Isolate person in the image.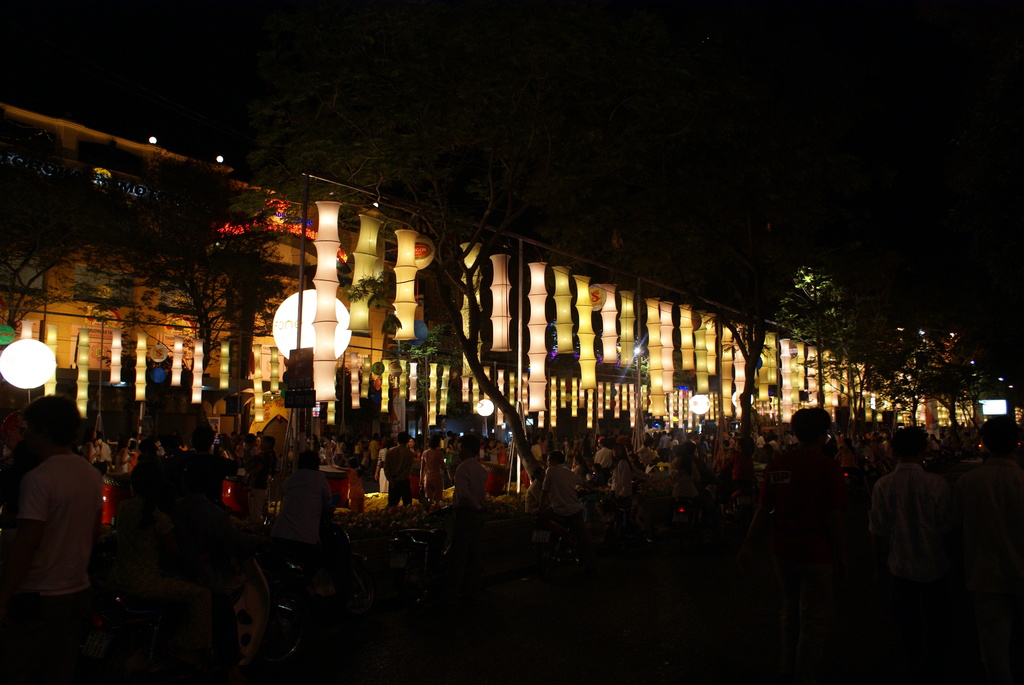
Isolated region: l=8, t=391, r=102, b=661.
